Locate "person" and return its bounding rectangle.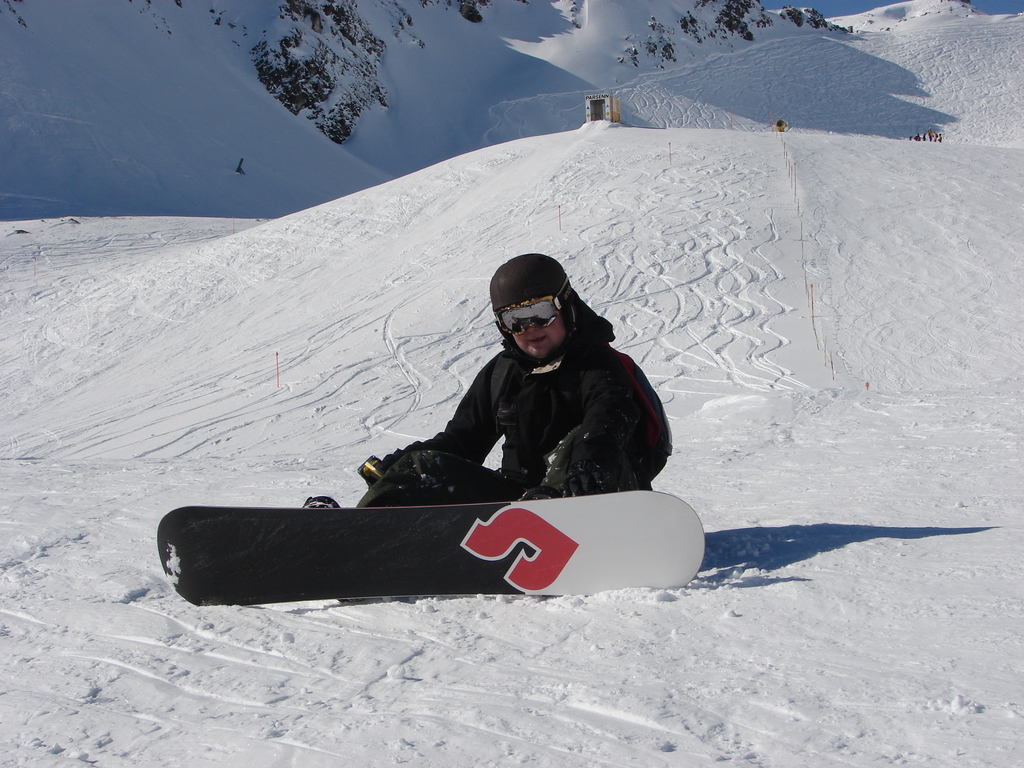
region(307, 241, 678, 573).
